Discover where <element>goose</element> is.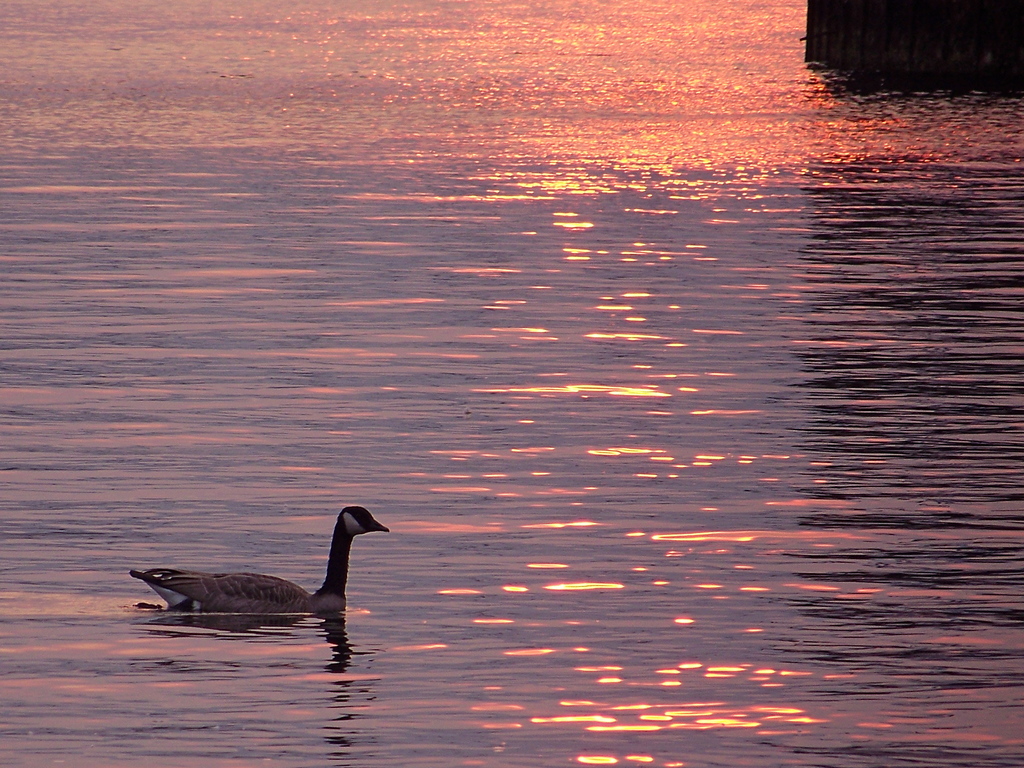
Discovered at bbox=(125, 504, 387, 617).
